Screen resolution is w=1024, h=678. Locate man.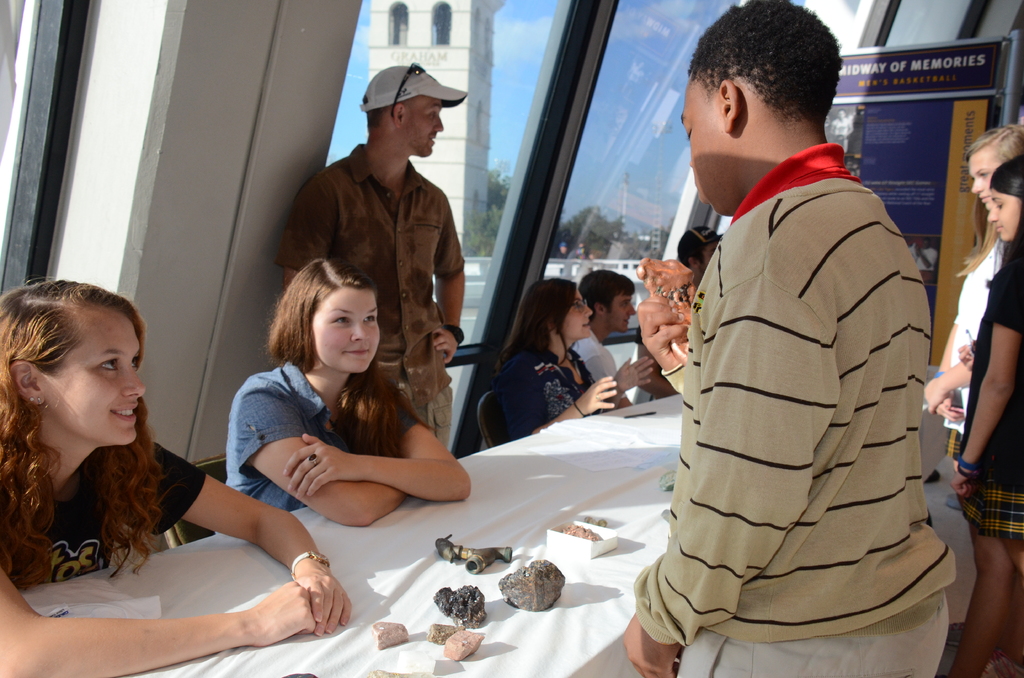
(271,55,469,462).
